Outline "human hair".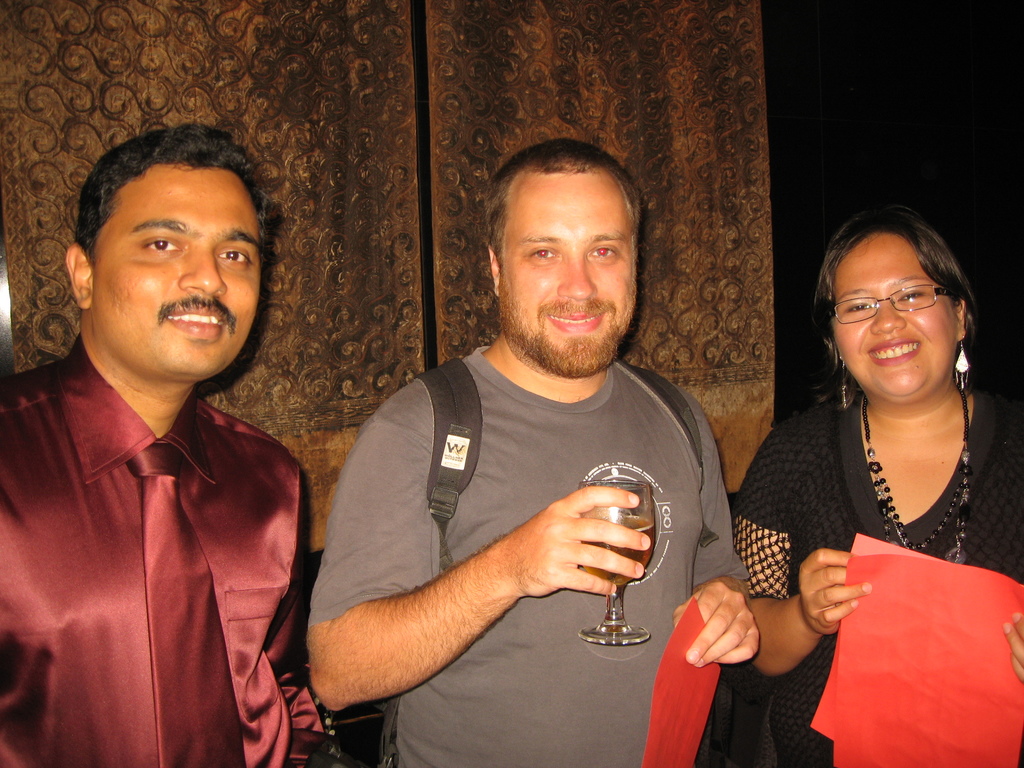
Outline: (x1=74, y1=123, x2=272, y2=266).
